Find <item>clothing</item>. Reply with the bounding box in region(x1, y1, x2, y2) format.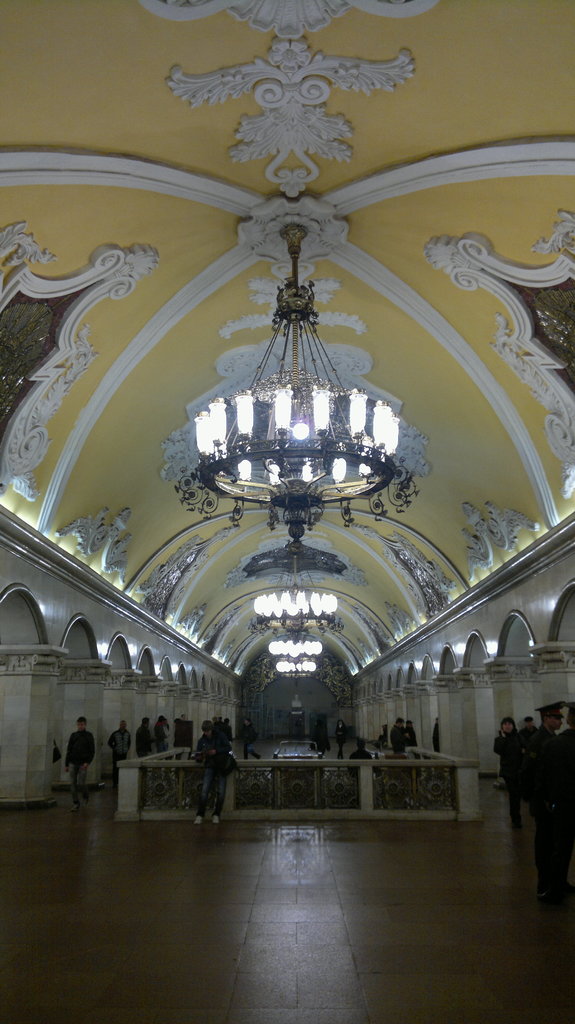
region(57, 732, 97, 803).
